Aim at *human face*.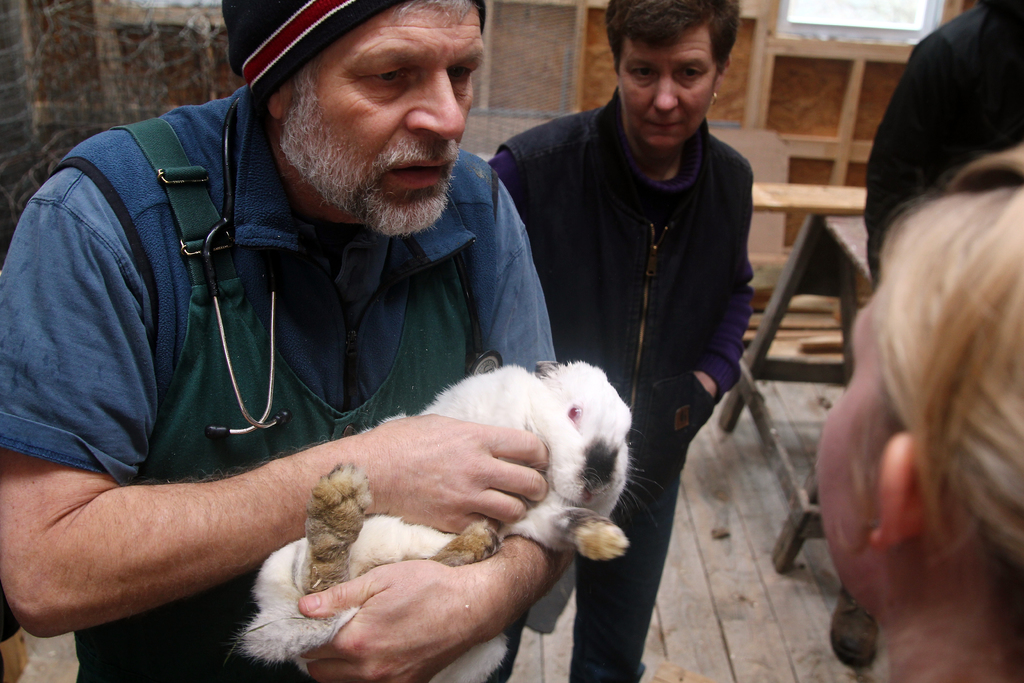
Aimed at {"left": 621, "top": 28, "right": 724, "bottom": 144}.
